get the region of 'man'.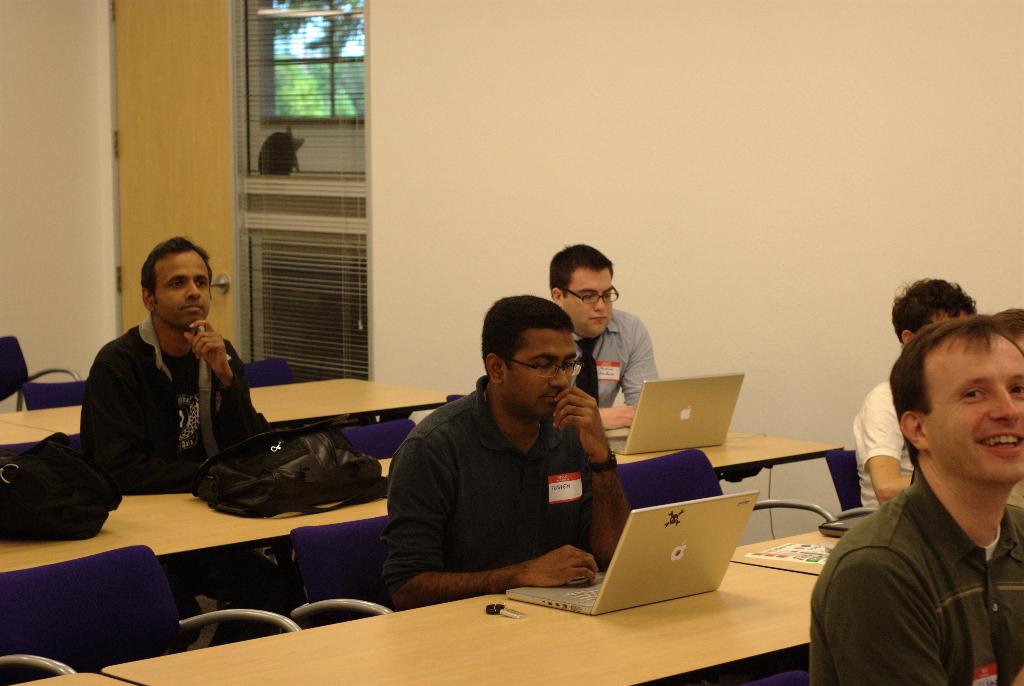
detection(85, 234, 262, 466).
